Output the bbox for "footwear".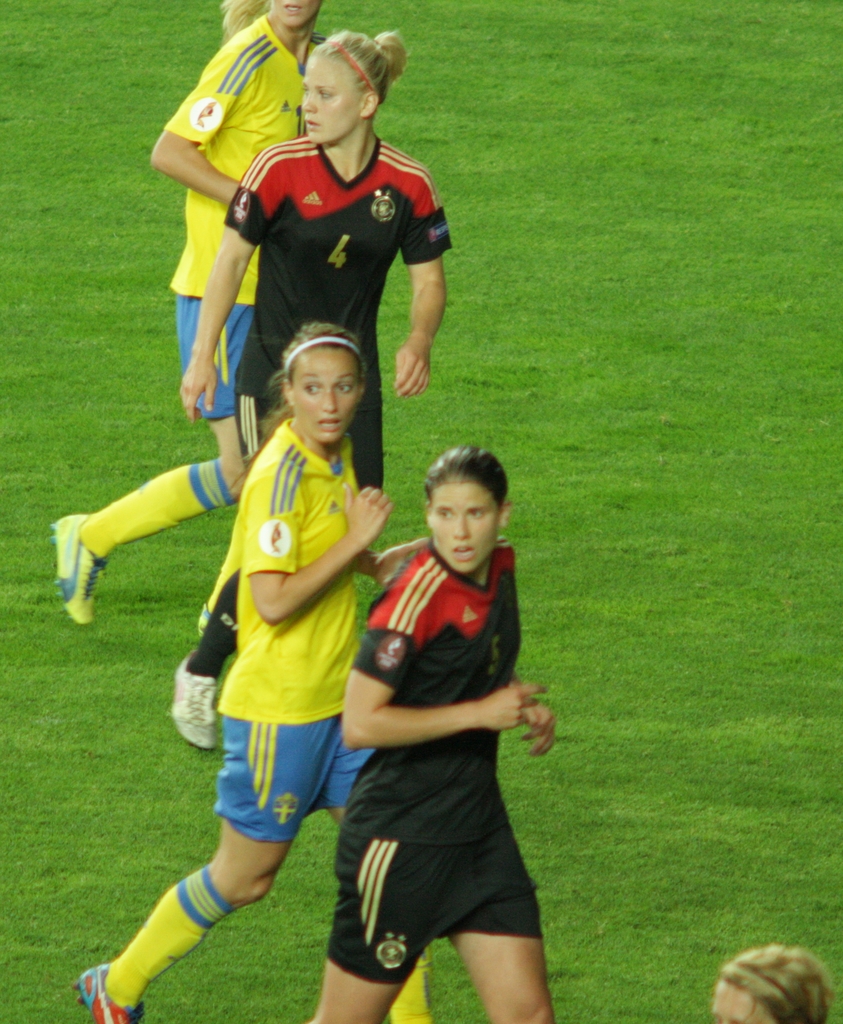
select_region(71, 964, 148, 1023).
